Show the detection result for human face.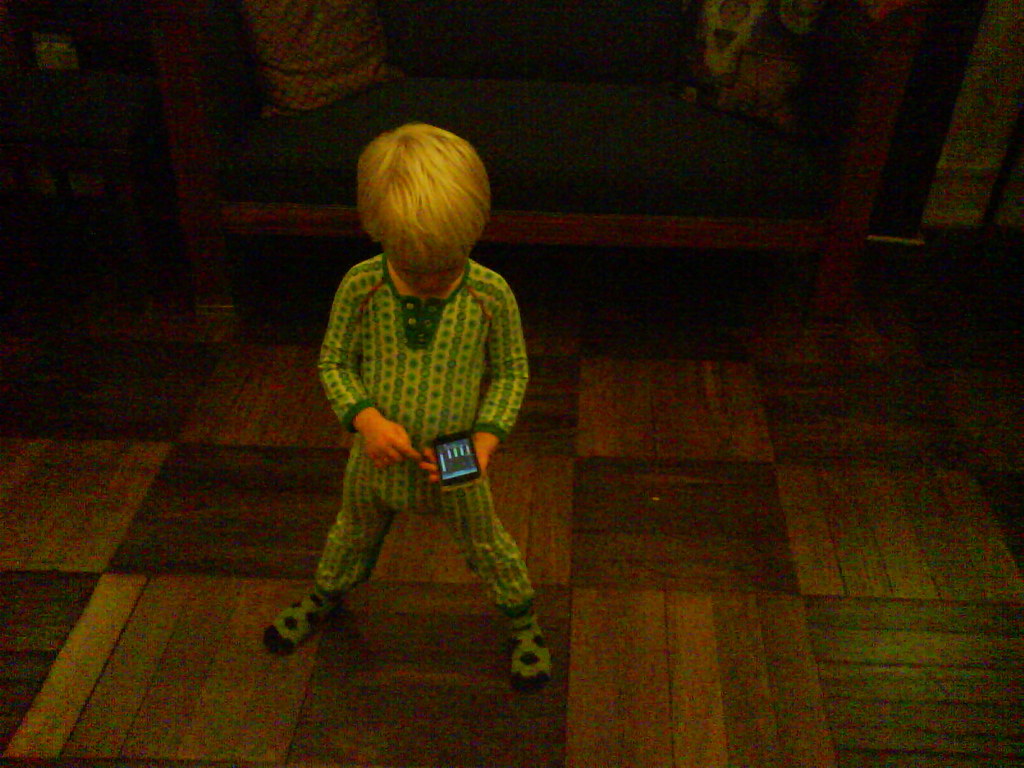
pyautogui.locateOnScreen(390, 257, 465, 288).
